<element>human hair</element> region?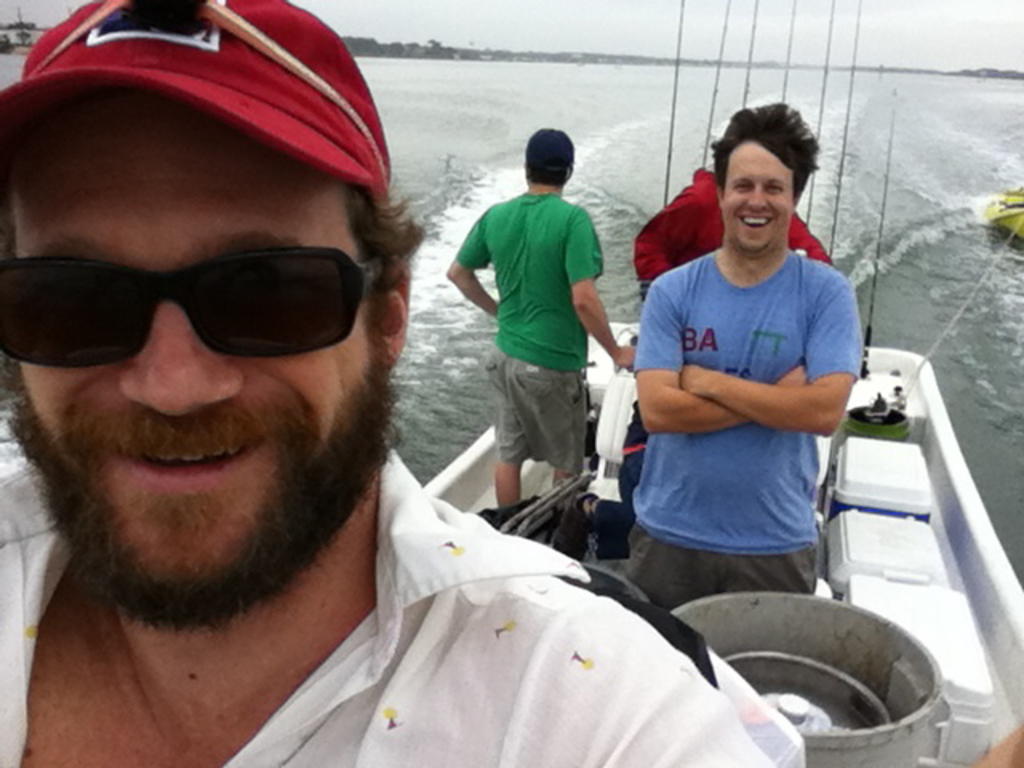
box=[0, 75, 419, 379]
